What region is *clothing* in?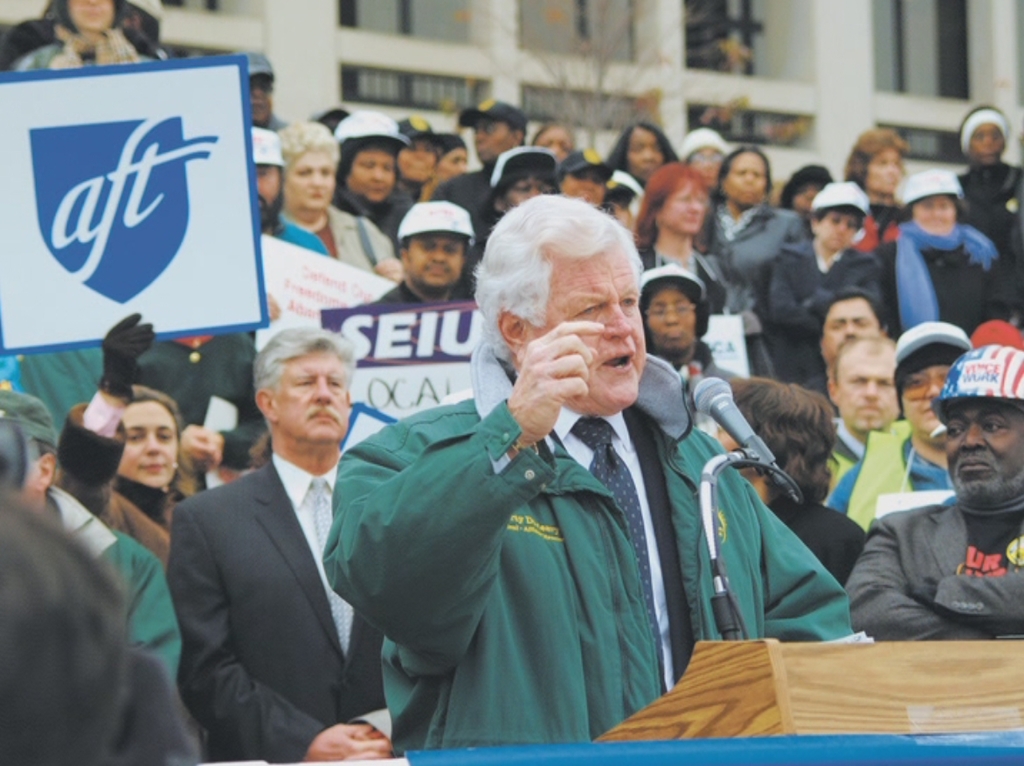
x1=242 y1=121 x2=336 y2=261.
